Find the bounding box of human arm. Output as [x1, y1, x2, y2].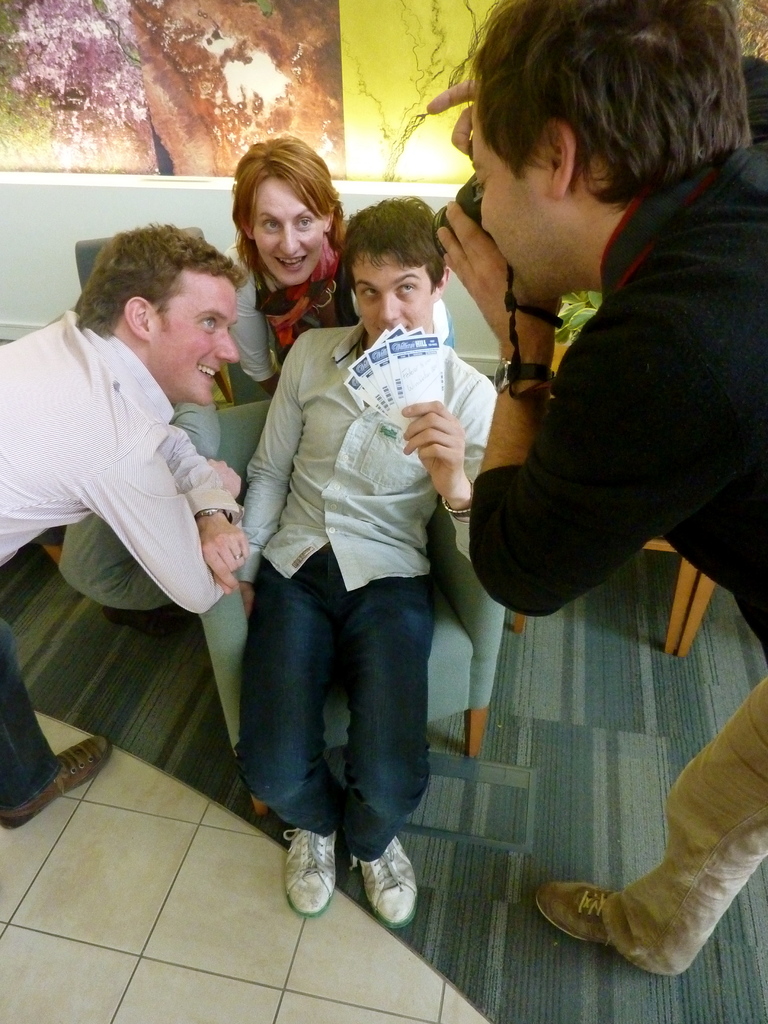
[410, 73, 488, 173].
